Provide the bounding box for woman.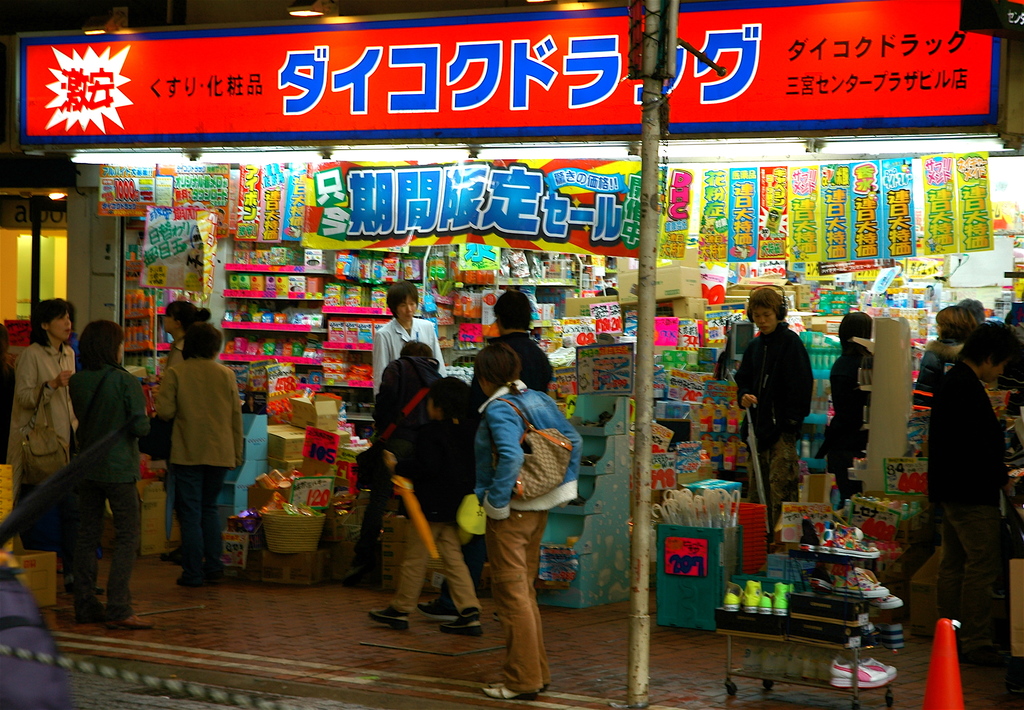
[left=467, top=340, right=587, bottom=703].
